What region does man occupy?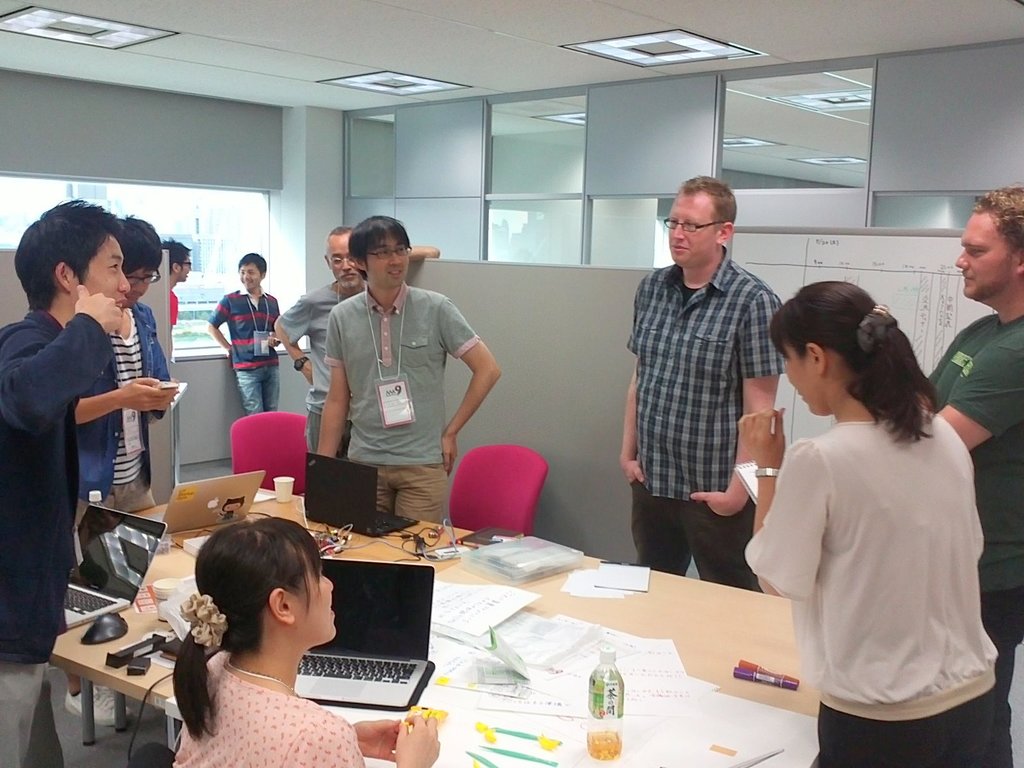
locate(74, 213, 175, 511).
